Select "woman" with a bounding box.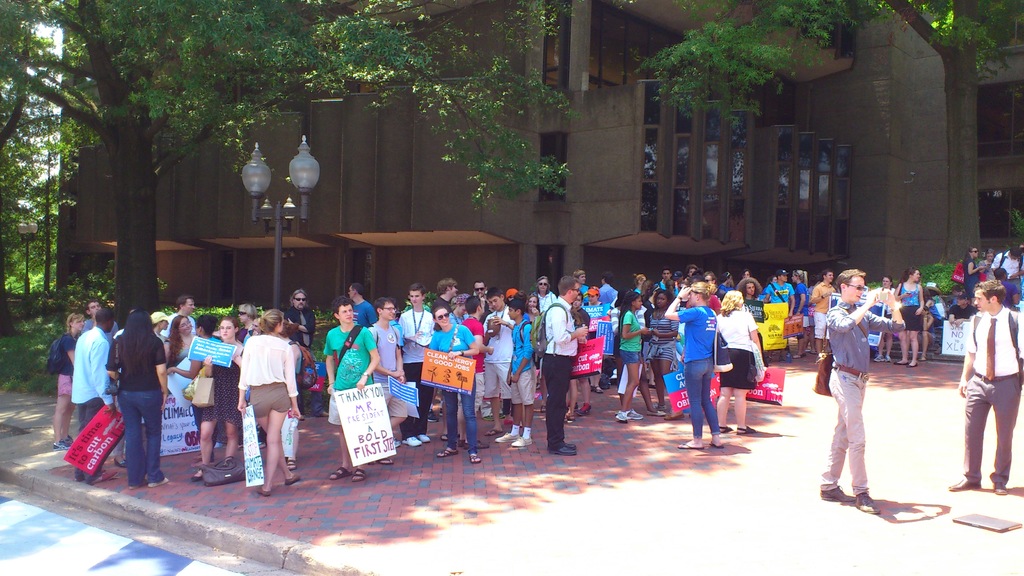
963,244,988,314.
